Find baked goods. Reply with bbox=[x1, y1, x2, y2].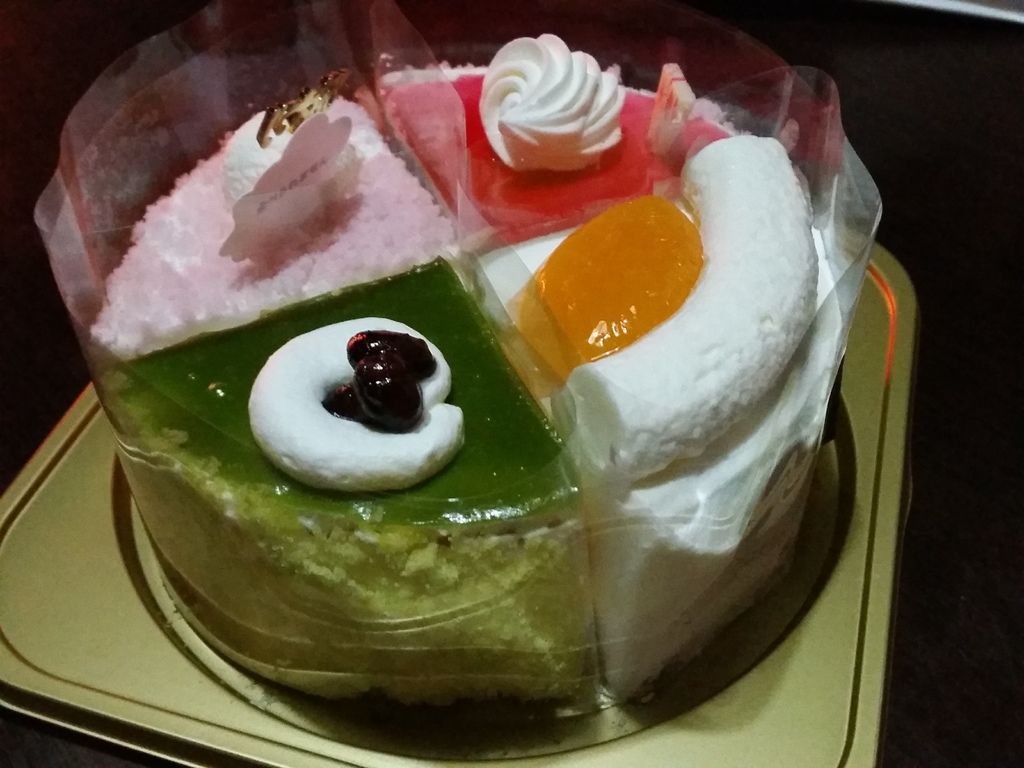
bbox=[374, 29, 758, 259].
